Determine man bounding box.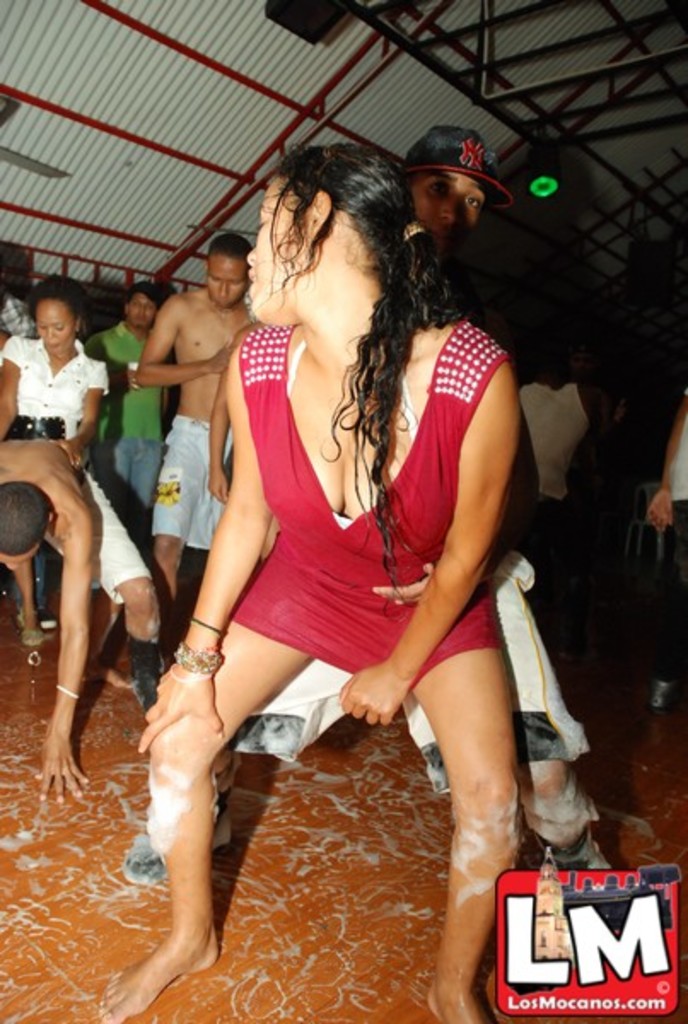
Determined: 84 276 208 662.
